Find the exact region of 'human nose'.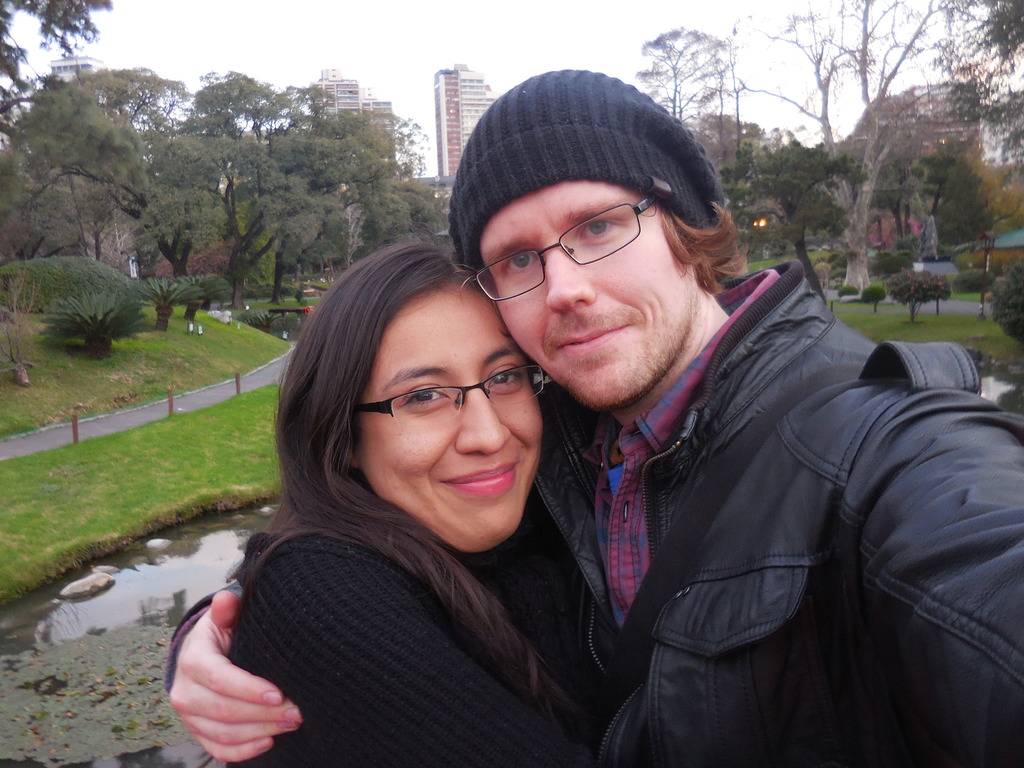
Exact region: locate(543, 243, 594, 313).
